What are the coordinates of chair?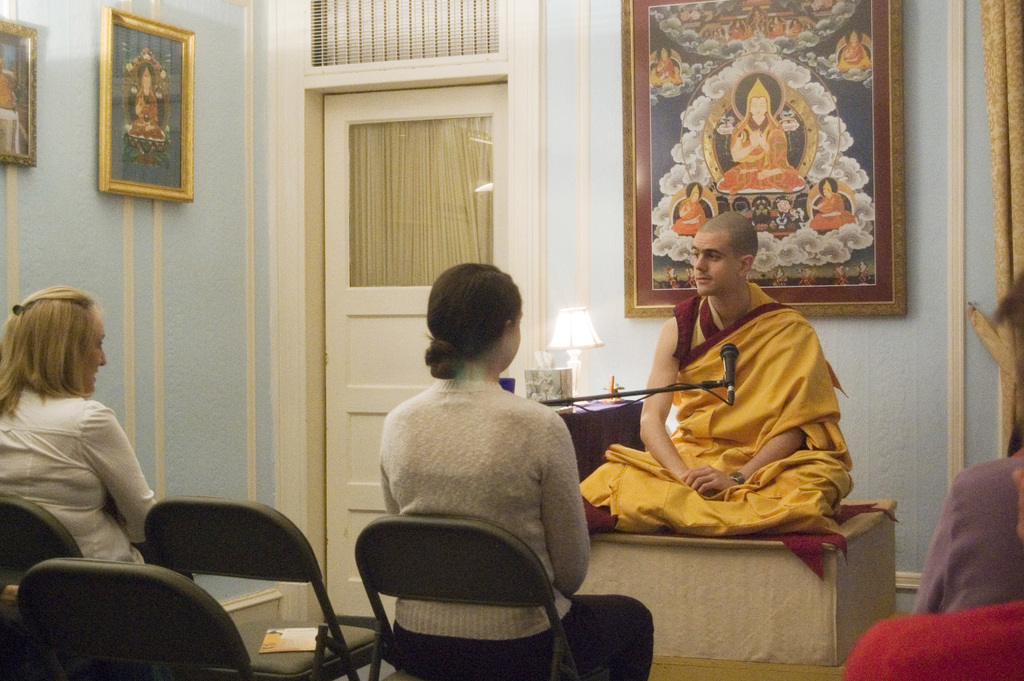
select_region(12, 557, 253, 680).
